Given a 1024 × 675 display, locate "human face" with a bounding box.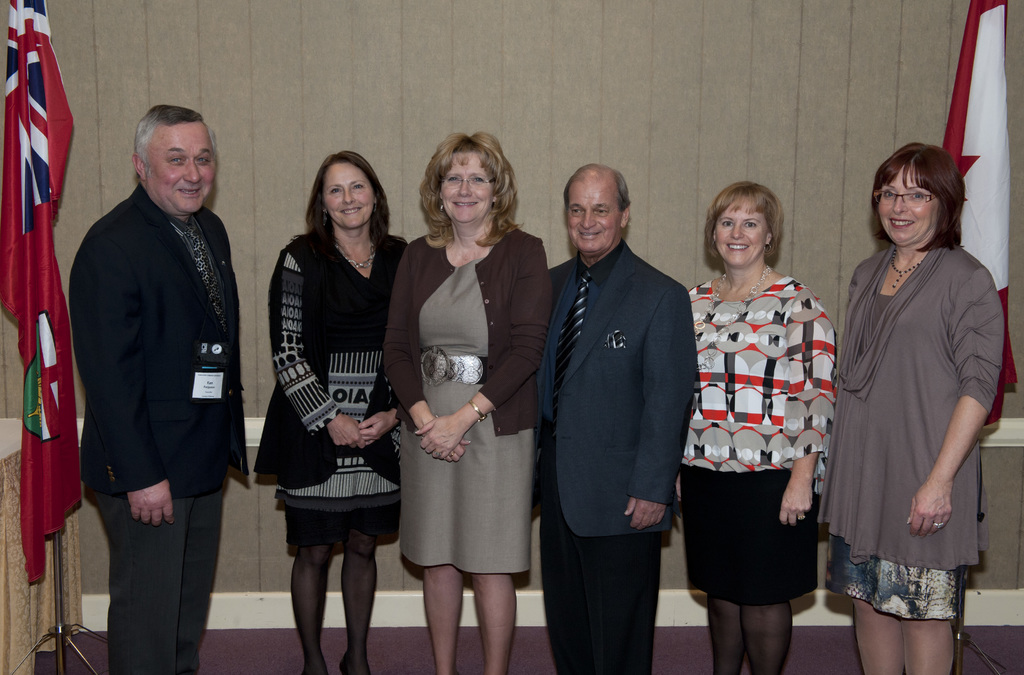
Located: locate(148, 125, 214, 214).
